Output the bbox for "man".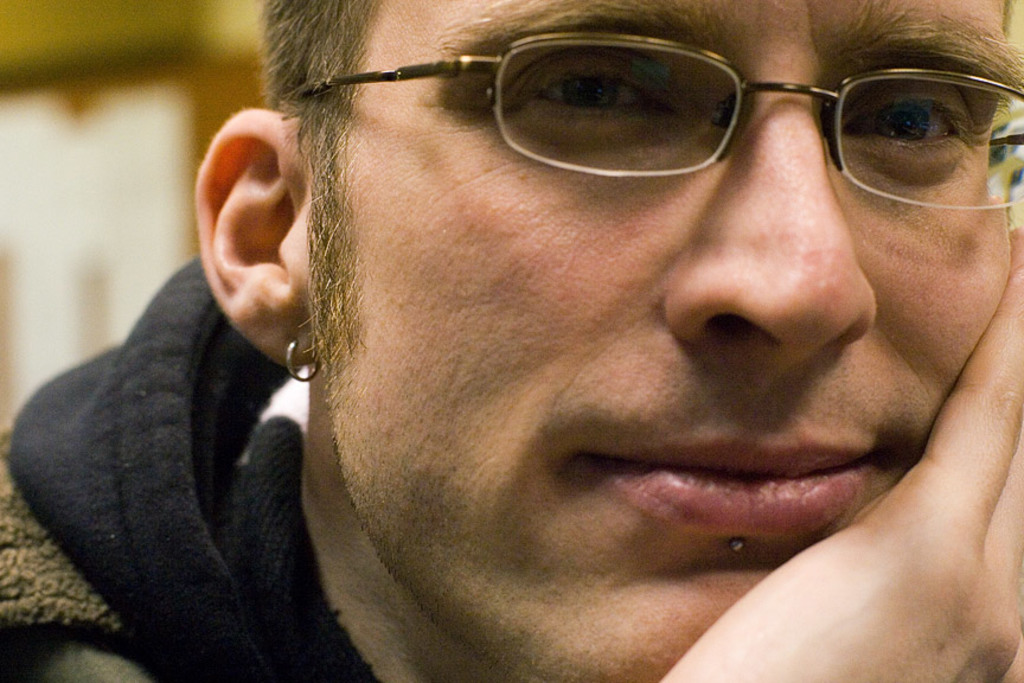
x1=142 y1=0 x2=1010 y2=656.
